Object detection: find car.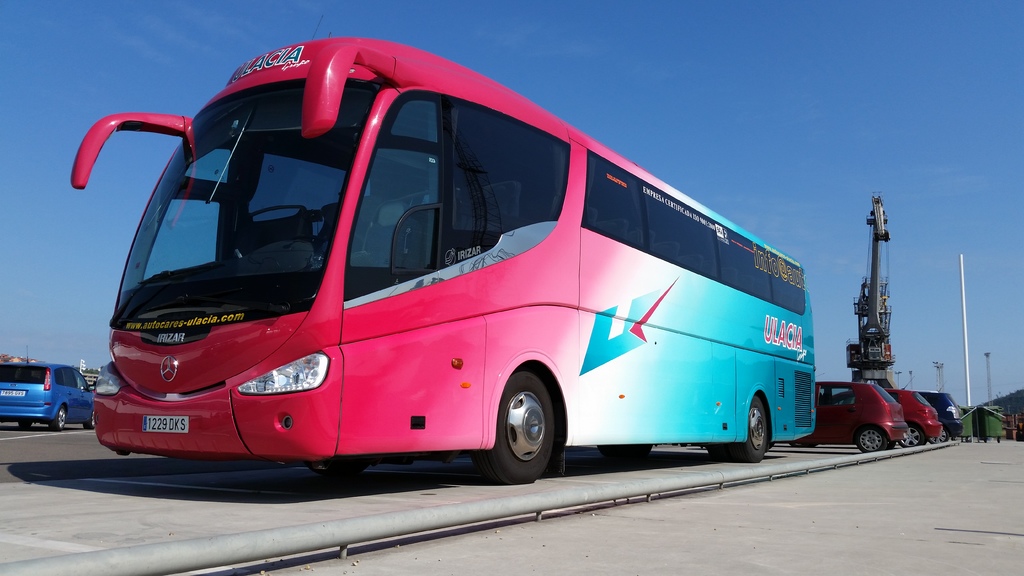
bbox(922, 390, 960, 439).
